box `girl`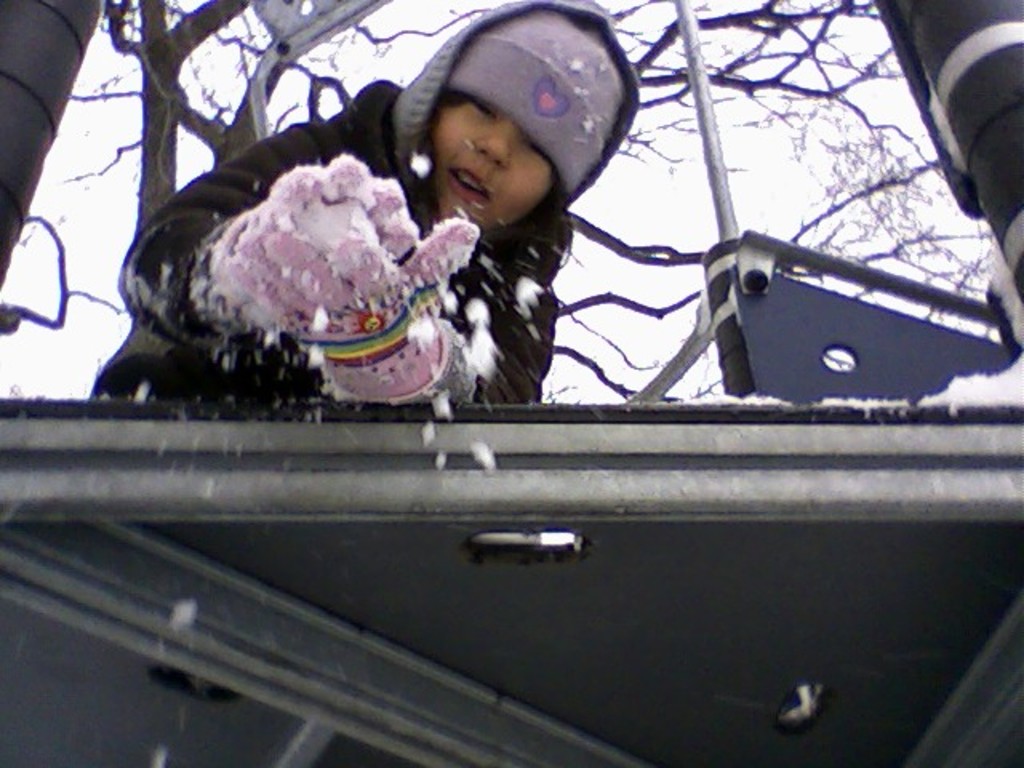
locate(88, 0, 638, 406)
